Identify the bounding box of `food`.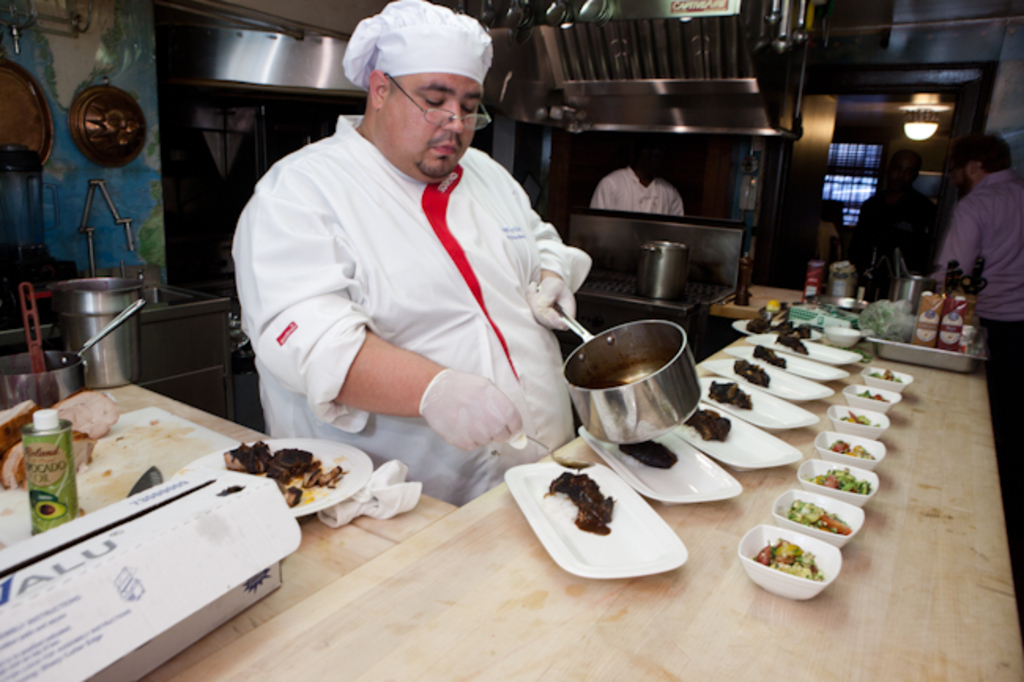
locate(750, 340, 789, 372).
